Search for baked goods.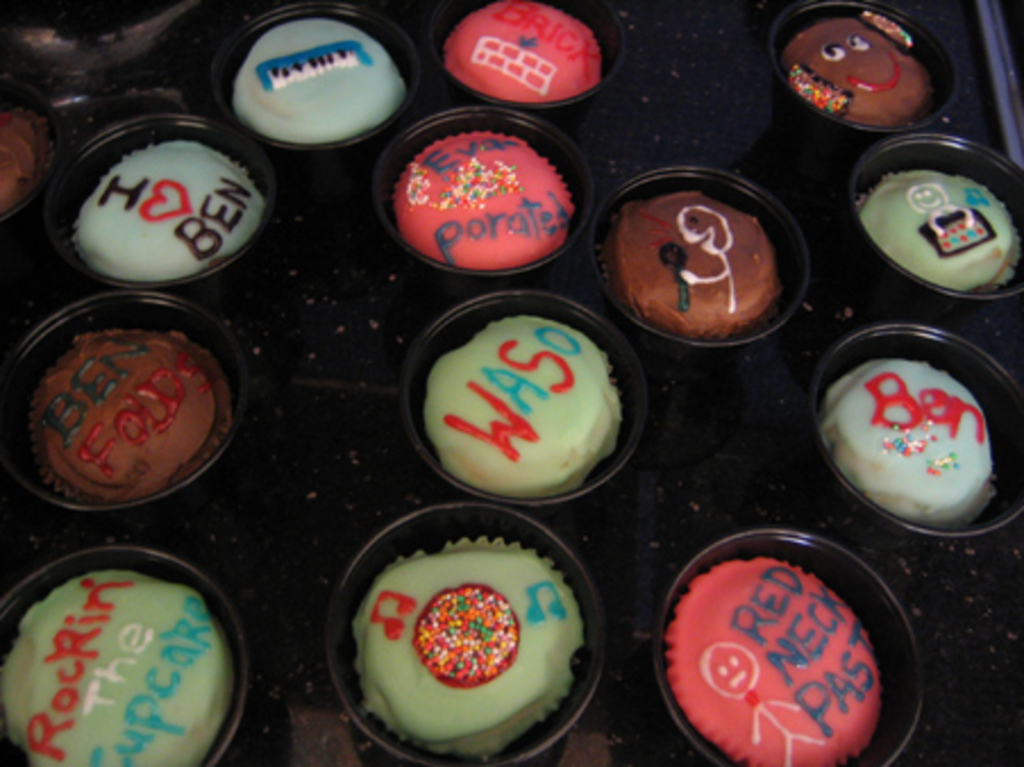
Found at [820, 359, 1001, 531].
